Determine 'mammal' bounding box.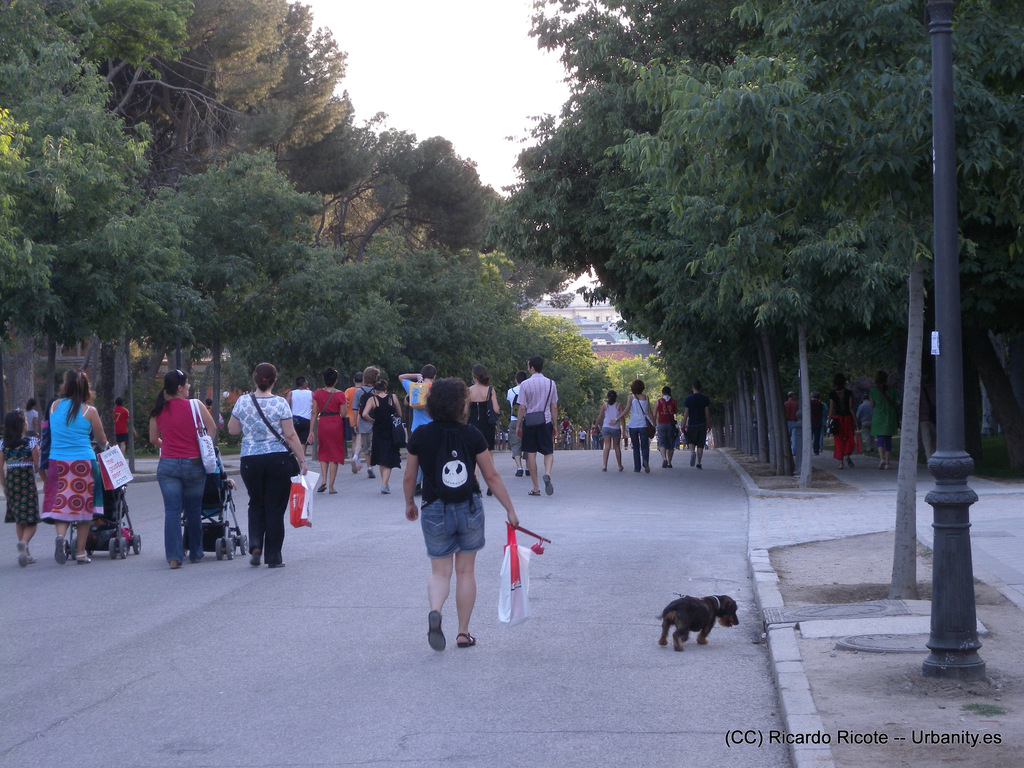
Determined: (611, 379, 650, 471).
